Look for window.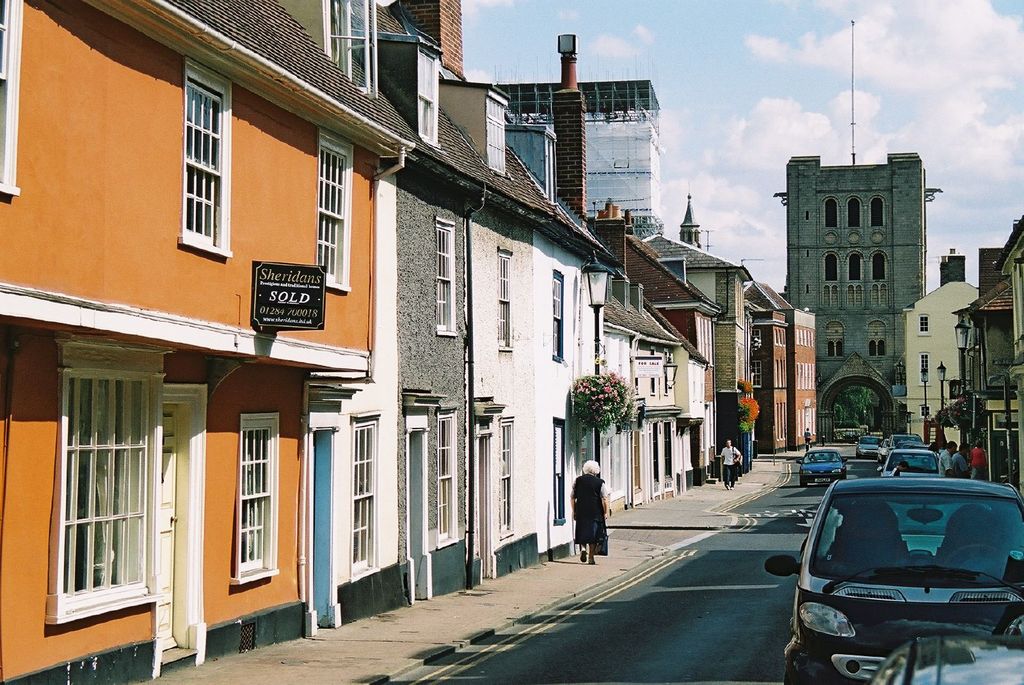
Found: select_region(552, 268, 566, 362).
